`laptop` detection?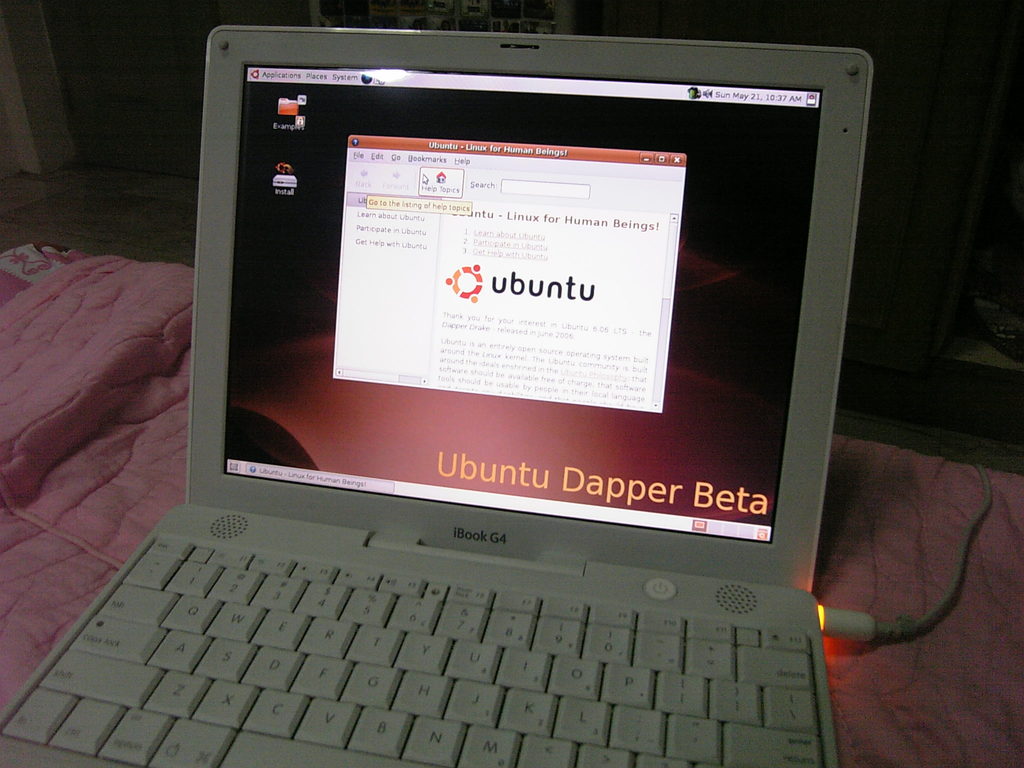
<bbox>31, 49, 925, 767</bbox>
